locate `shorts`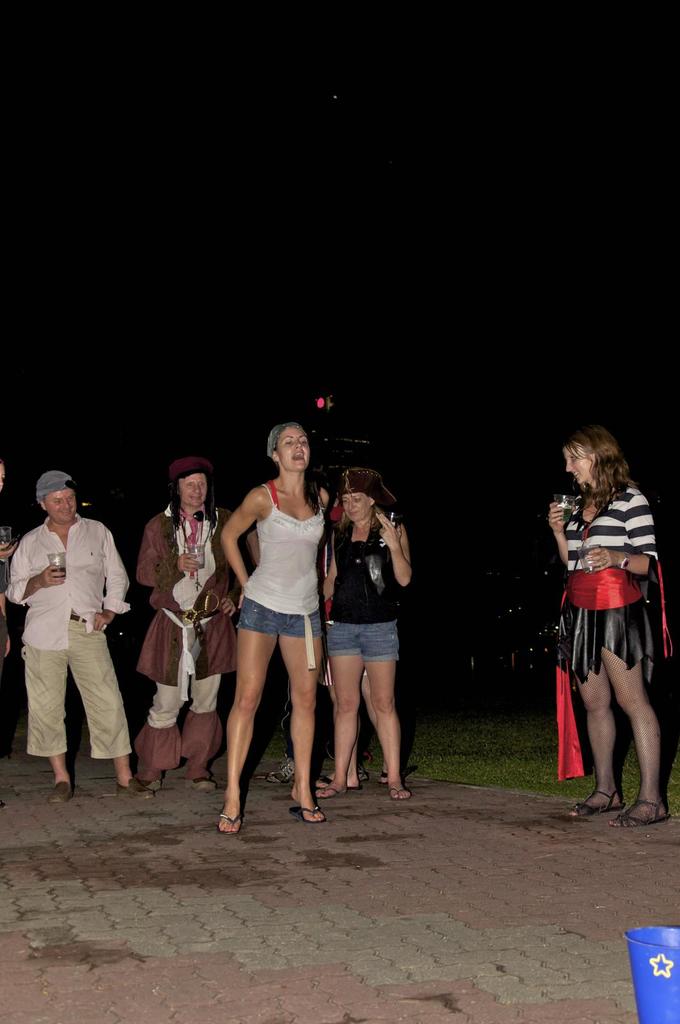
[left=560, top=595, right=651, bottom=681]
